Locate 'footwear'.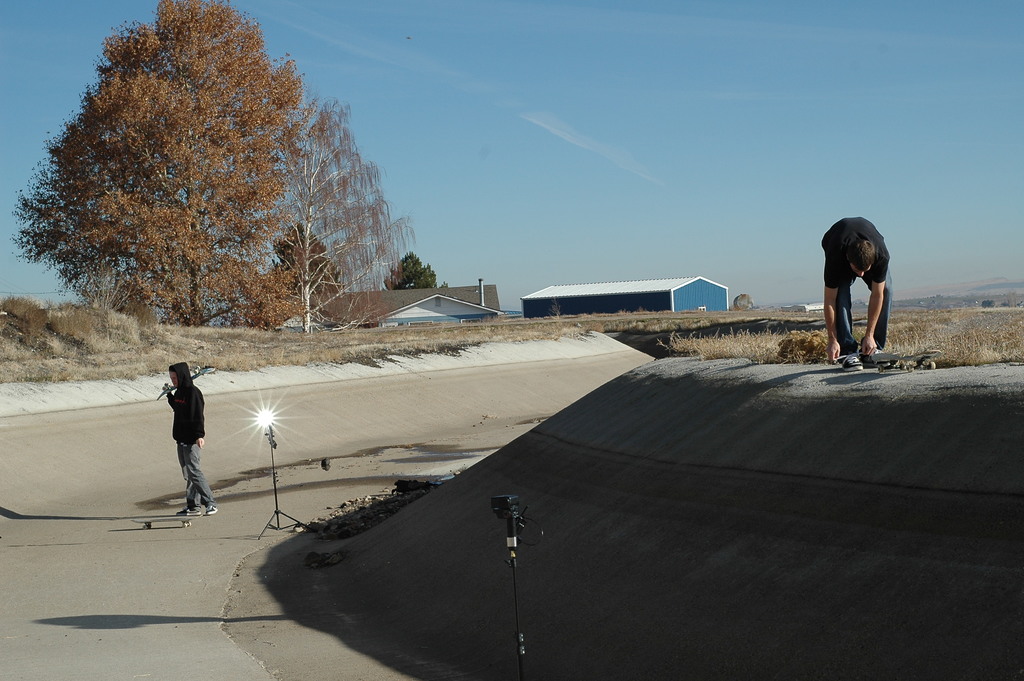
Bounding box: l=840, t=344, r=859, b=369.
